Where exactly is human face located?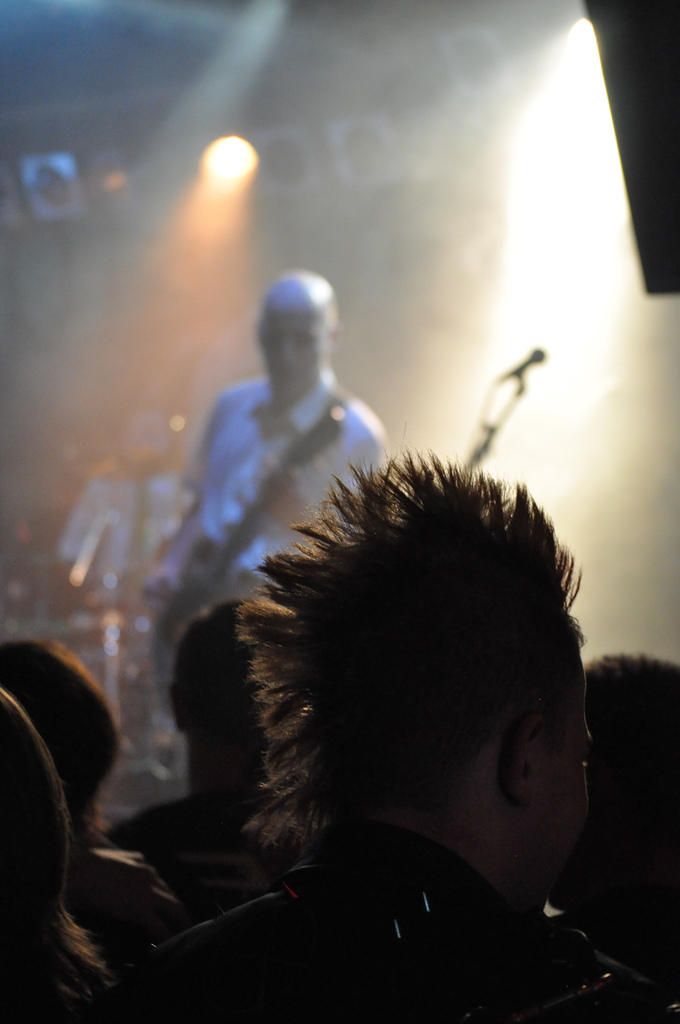
Its bounding box is Rect(266, 310, 322, 399).
